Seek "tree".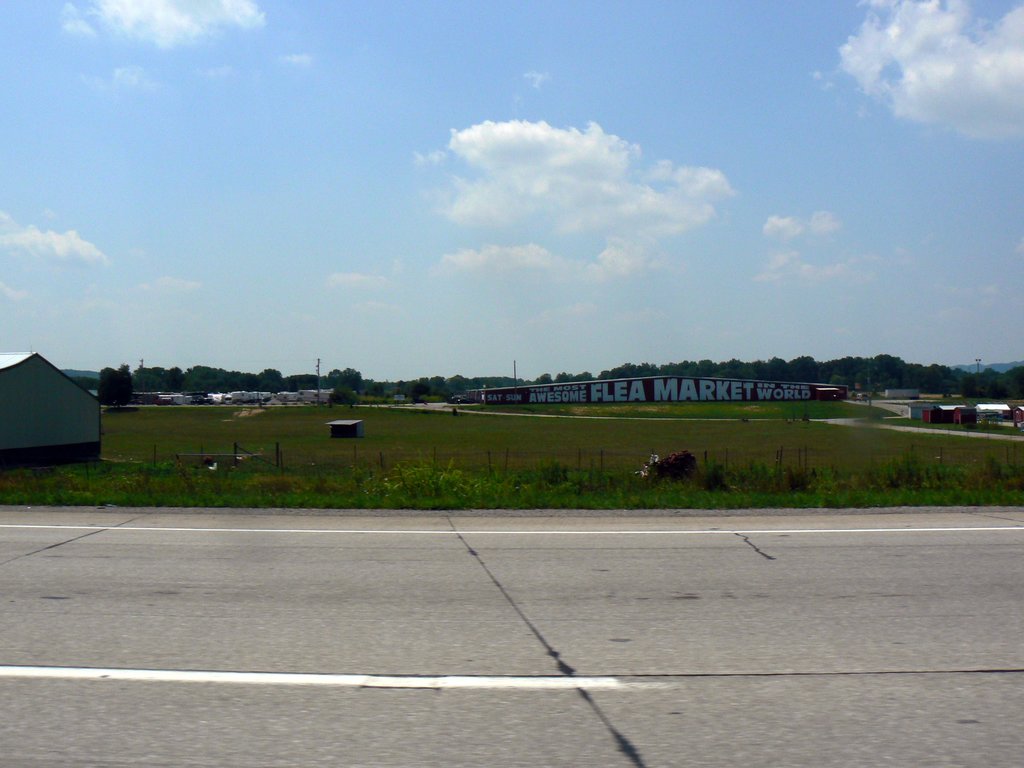
(759, 357, 787, 378).
